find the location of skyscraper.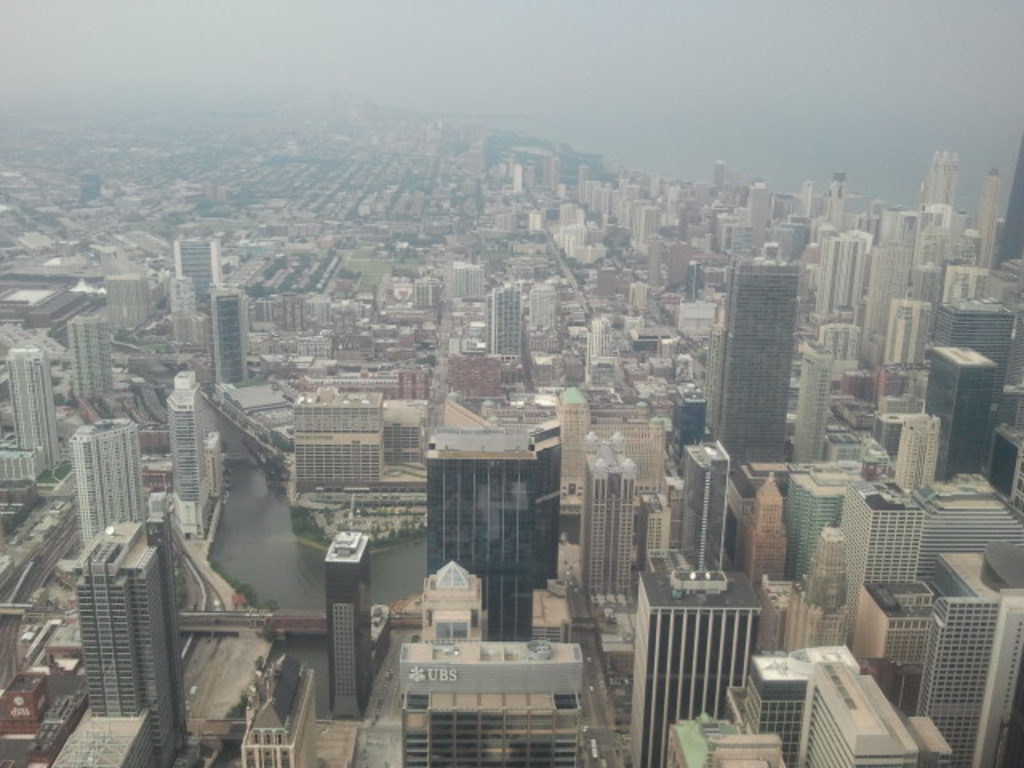
Location: bbox(698, 254, 782, 480).
